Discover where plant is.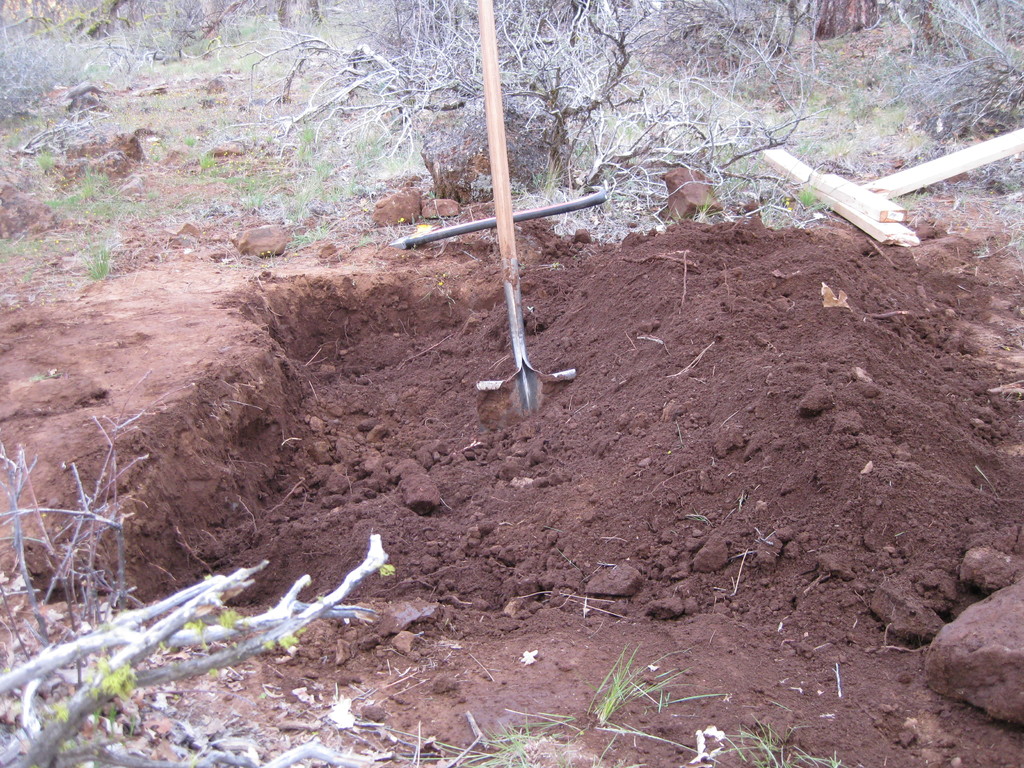
Discovered at bbox(713, 716, 846, 767).
